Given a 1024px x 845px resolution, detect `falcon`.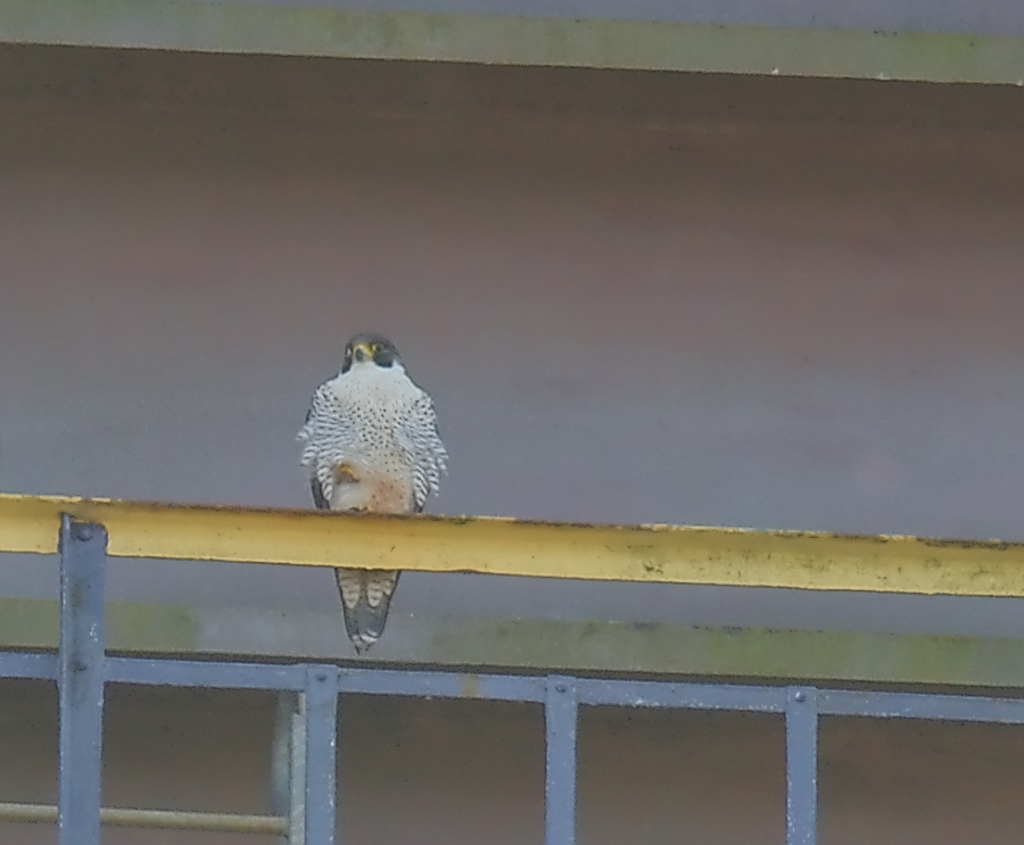
box=[297, 331, 452, 656].
